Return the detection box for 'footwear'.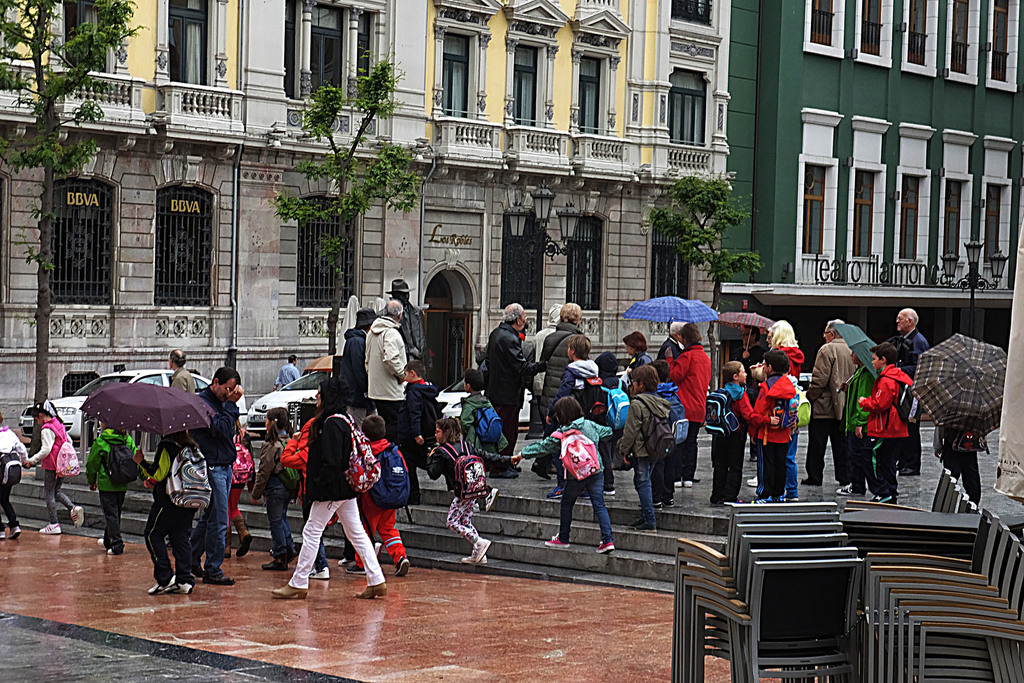
<box>544,531,570,547</box>.
